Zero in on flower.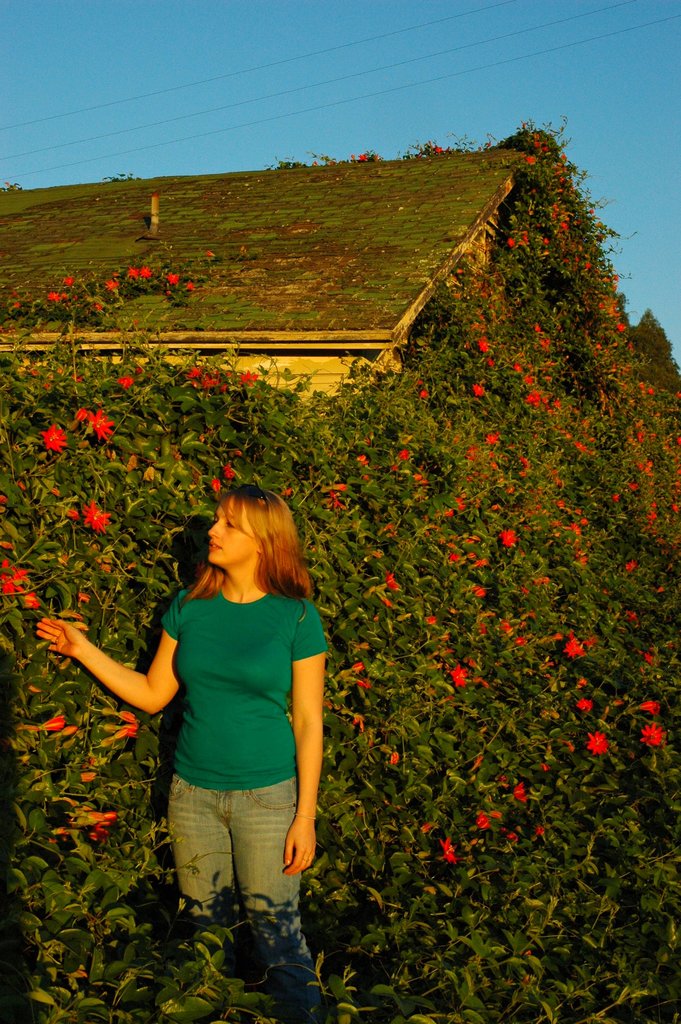
Zeroed in: pyautogui.locateOnScreen(349, 664, 363, 673).
